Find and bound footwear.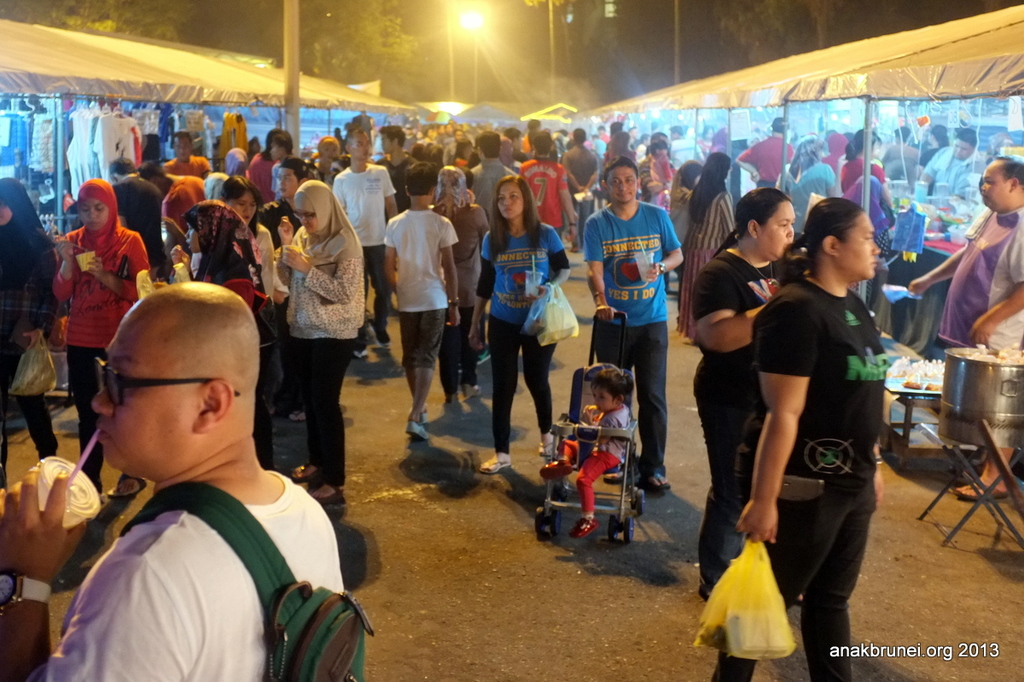
Bound: (left=567, top=516, right=601, bottom=544).
